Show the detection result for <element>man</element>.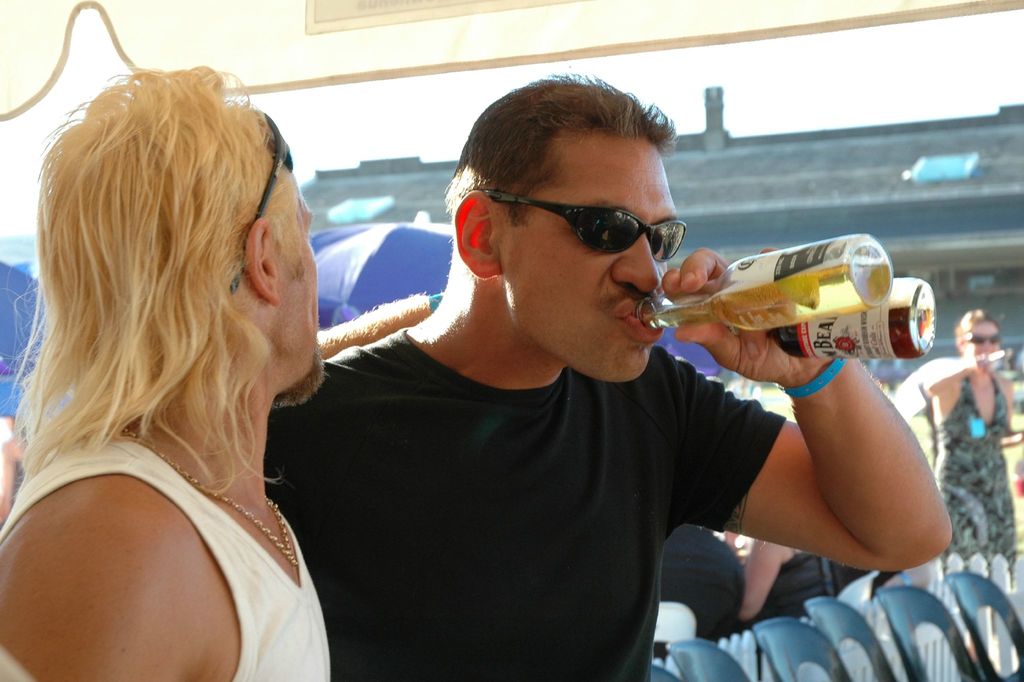
{"x1": 262, "y1": 70, "x2": 948, "y2": 681}.
